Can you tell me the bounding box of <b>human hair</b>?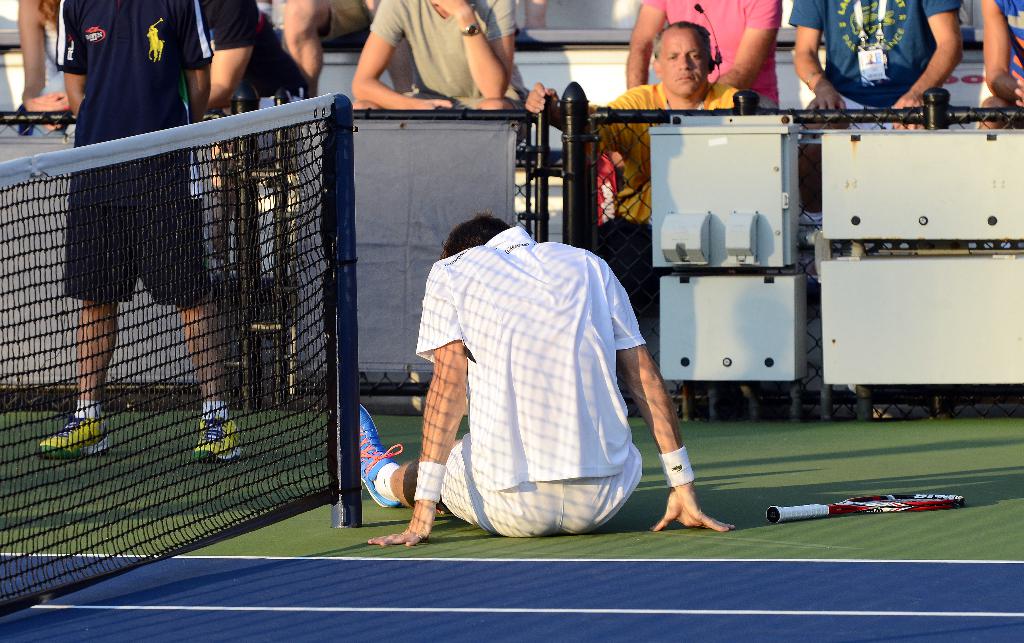
[651, 20, 708, 62].
